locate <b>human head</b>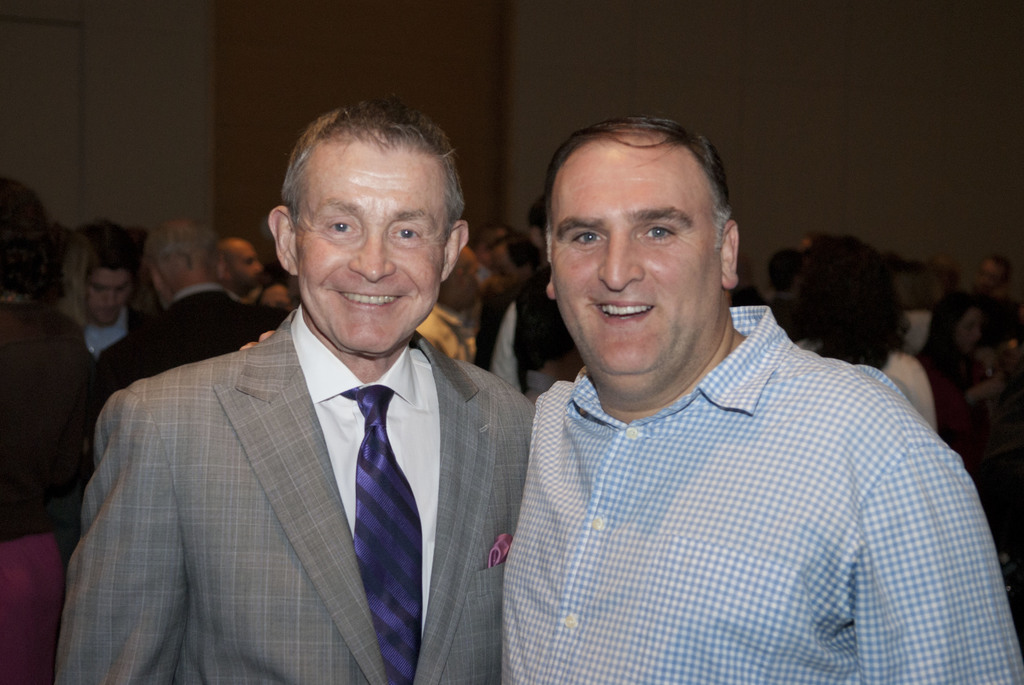
<box>929,290,980,356</box>
